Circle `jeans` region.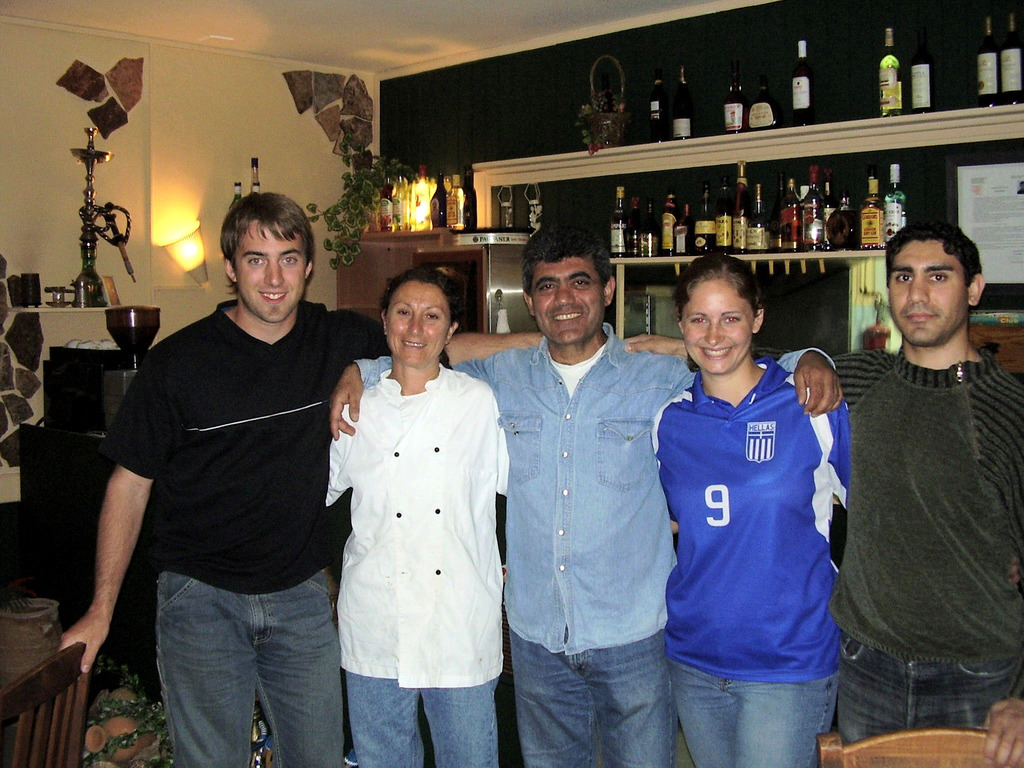
Region: locate(514, 622, 673, 767).
